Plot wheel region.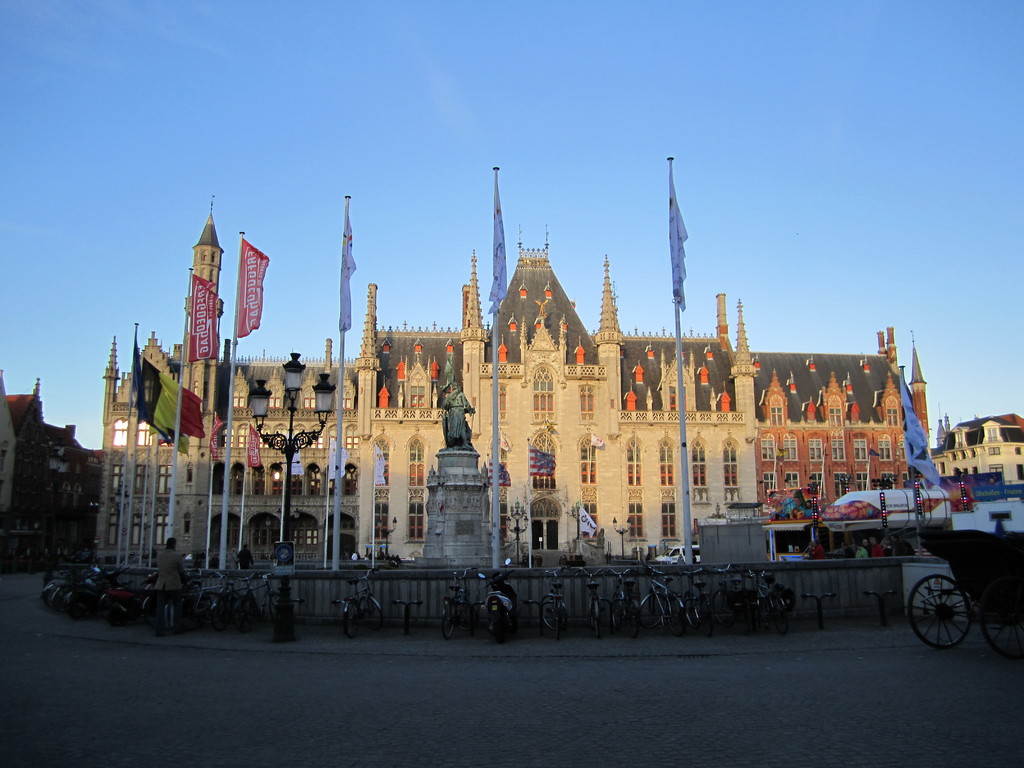
Plotted at 895,566,964,651.
